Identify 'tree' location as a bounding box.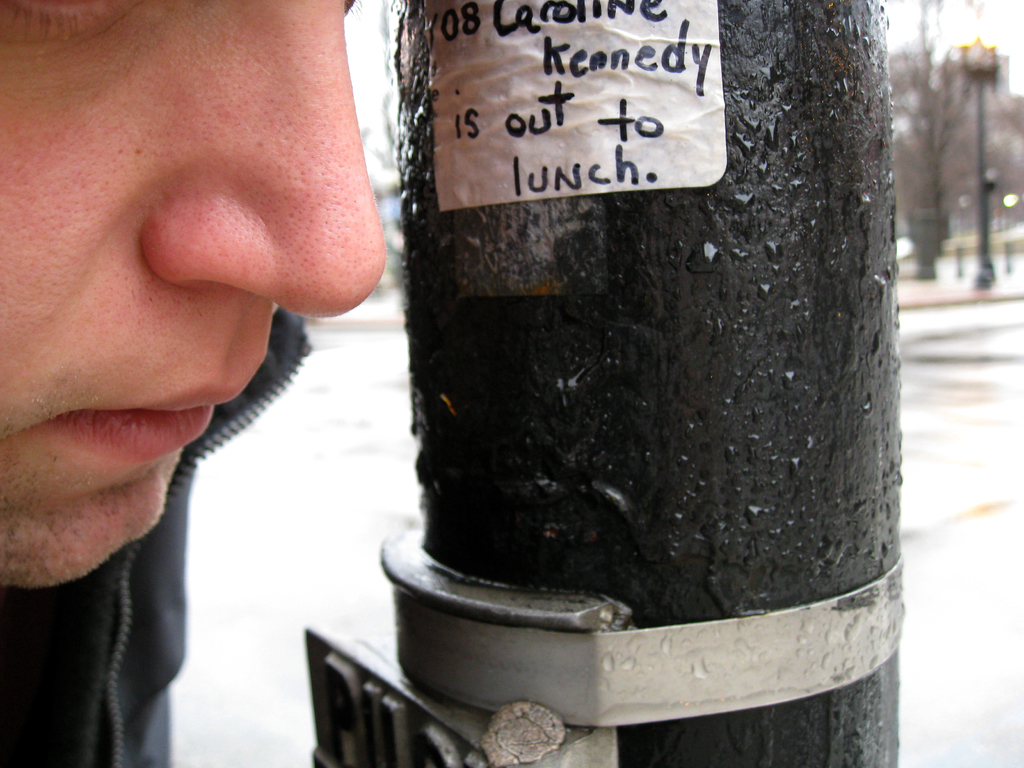
Rect(882, 36, 980, 285).
